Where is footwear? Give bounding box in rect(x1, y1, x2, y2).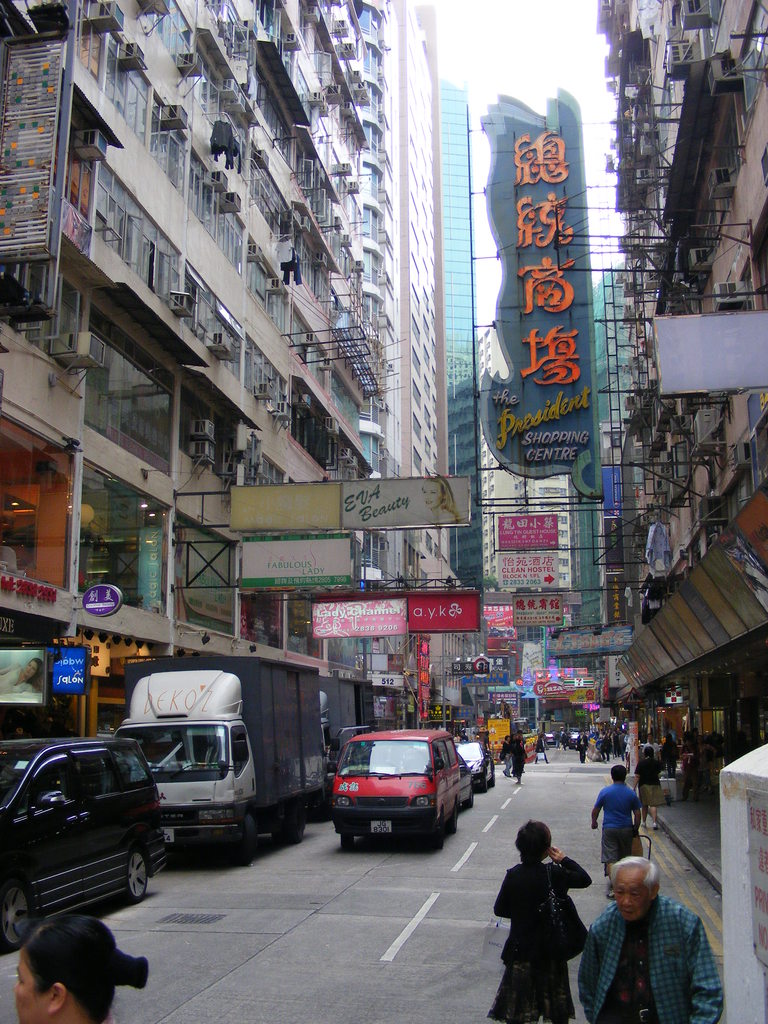
rect(545, 1018, 563, 1023).
